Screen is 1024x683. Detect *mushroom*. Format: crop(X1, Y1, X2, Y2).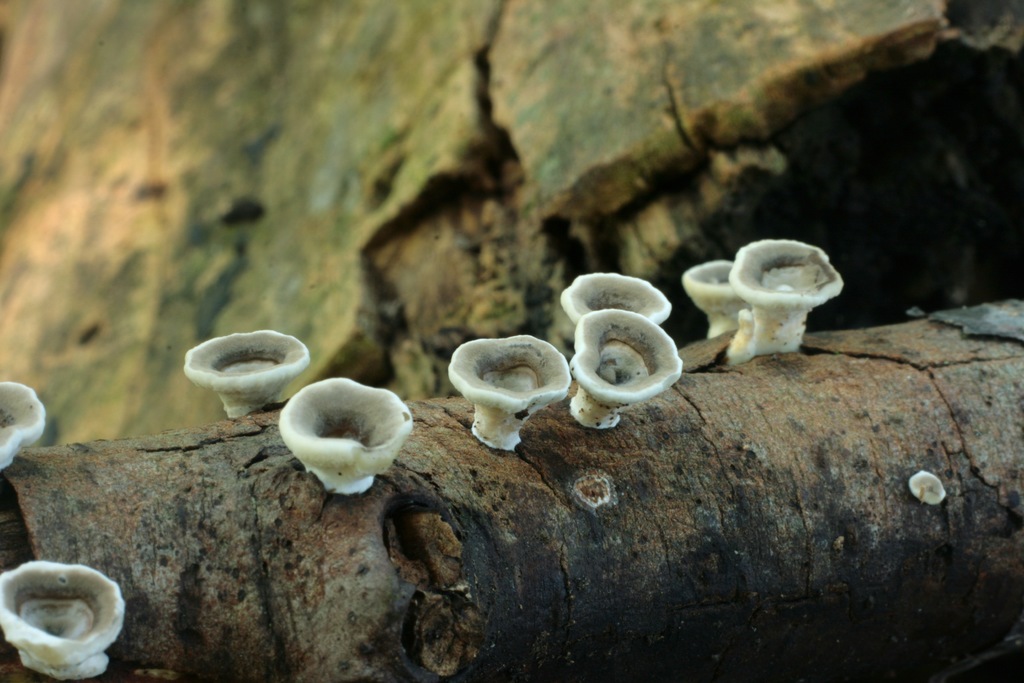
crop(683, 255, 746, 348).
